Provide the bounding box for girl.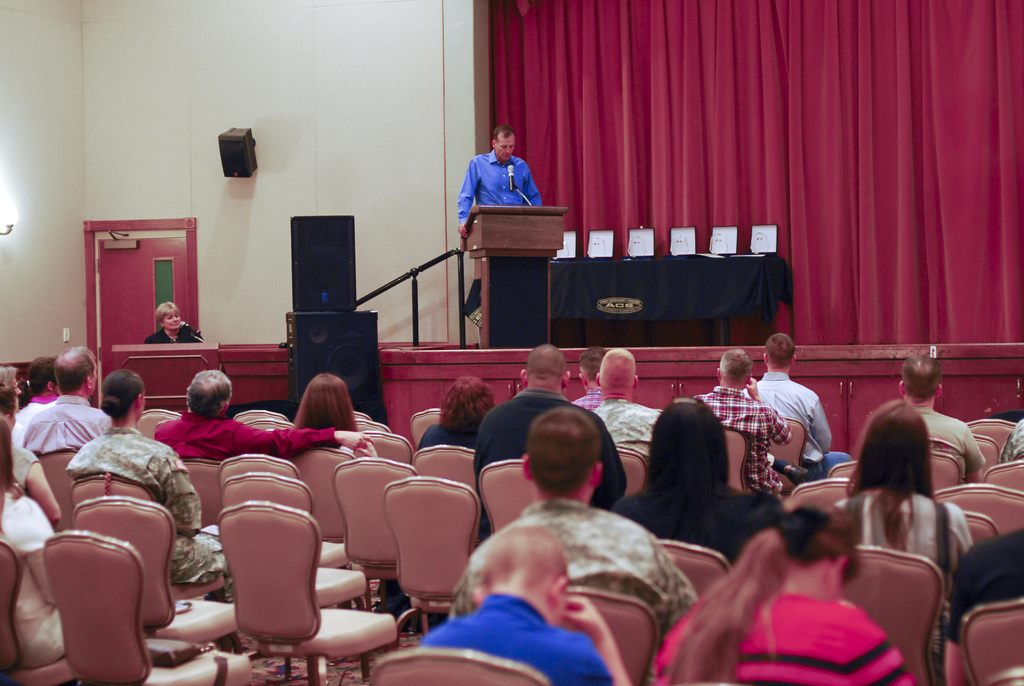
region(67, 366, 227, 583).
